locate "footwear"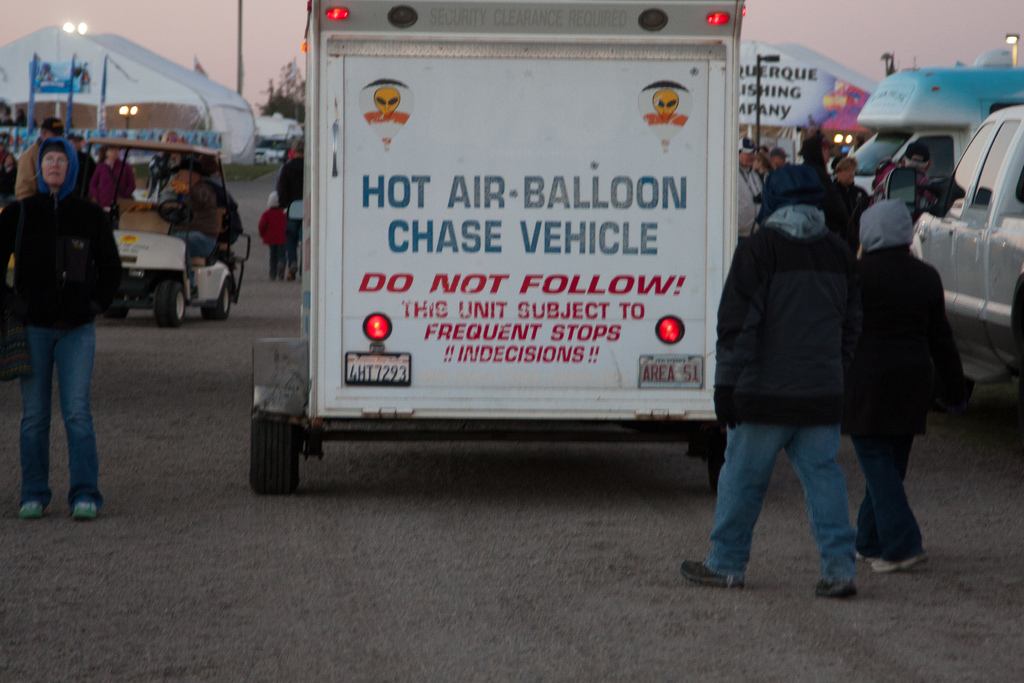
(852,550,868,564)
